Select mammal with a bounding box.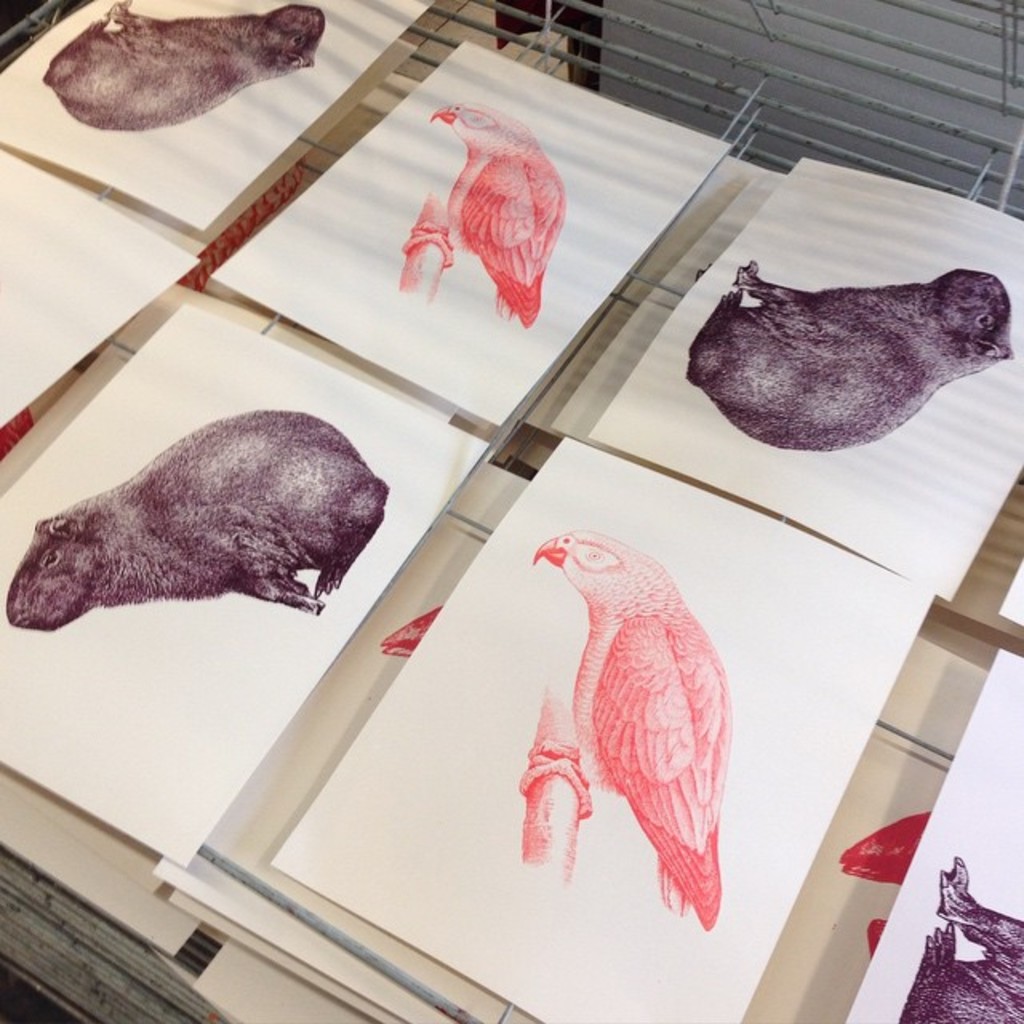
<bbox>682, 261, 1018, 451</bbox>.
